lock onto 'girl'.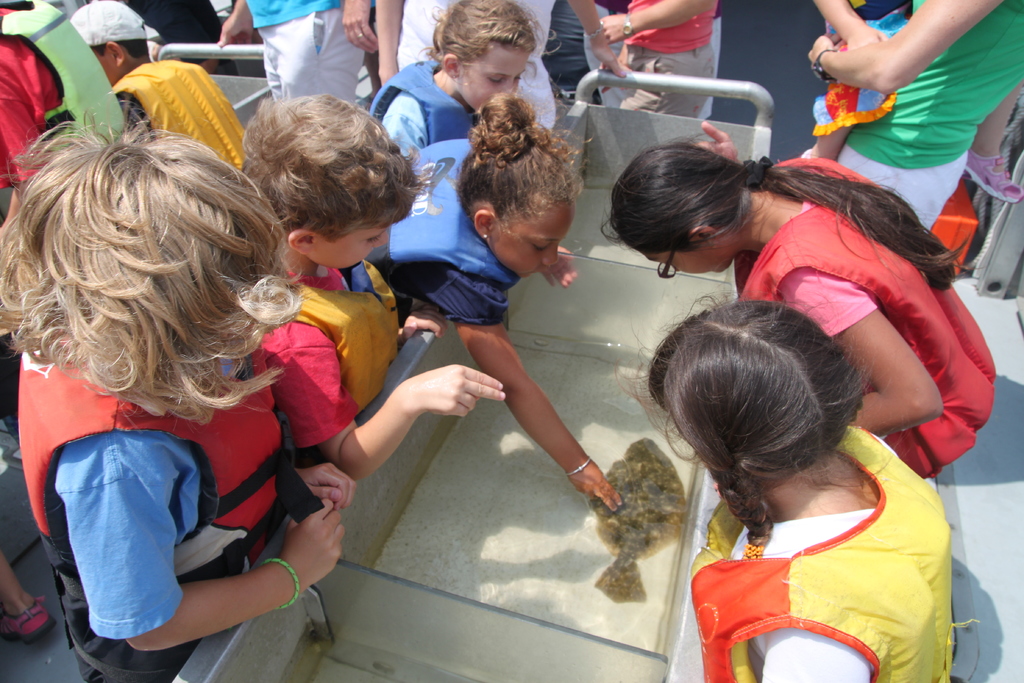
Locked: 607,281,981,682.
